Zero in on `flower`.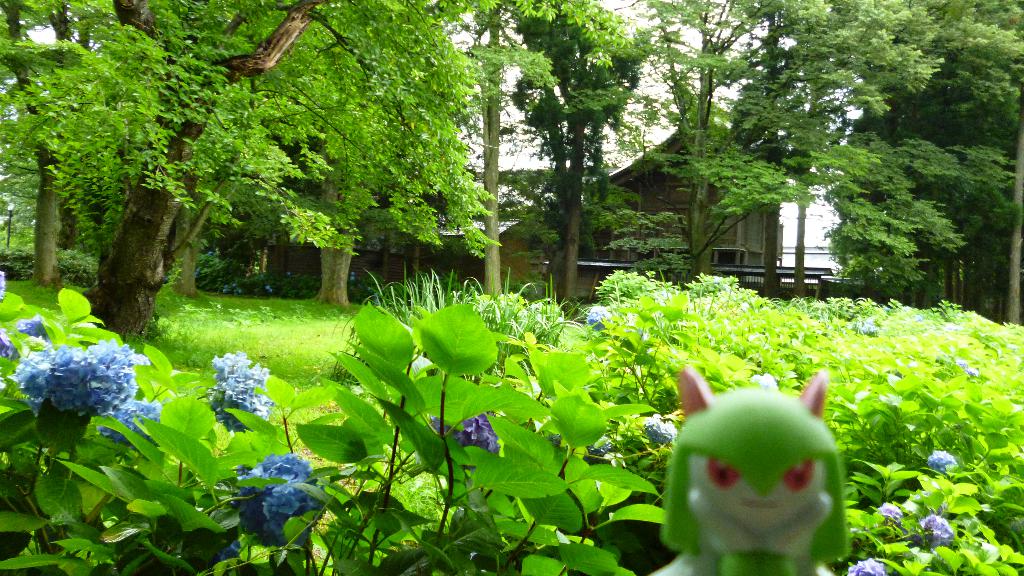
Zeroed in: bbox=[467, 419, 484, 442].
